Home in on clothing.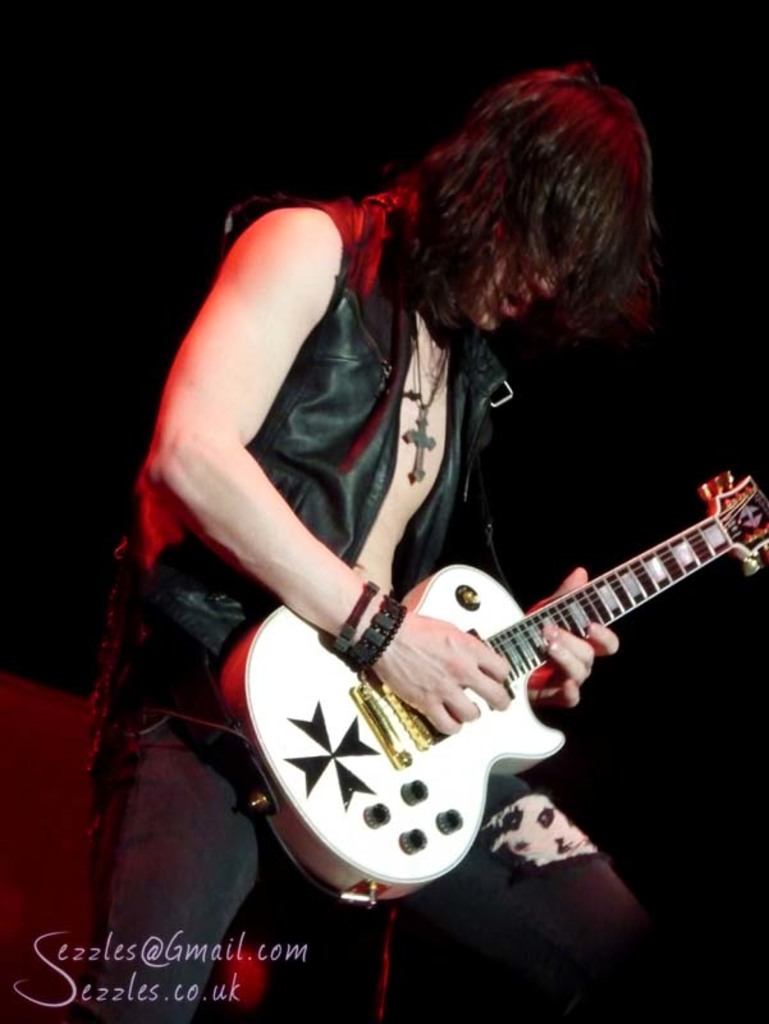
Homed in at box=[68, 191, 659, 1023].
